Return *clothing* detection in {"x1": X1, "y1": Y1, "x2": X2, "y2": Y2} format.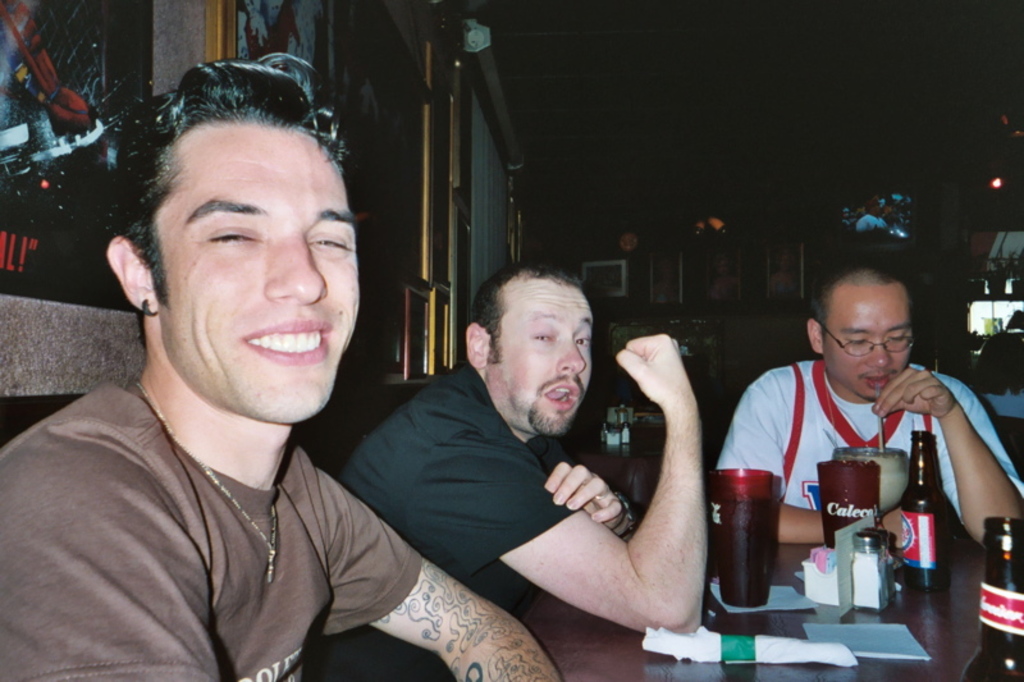
{"x1": 0, "y1": 375, "x2": 429, "y2": 681}.
